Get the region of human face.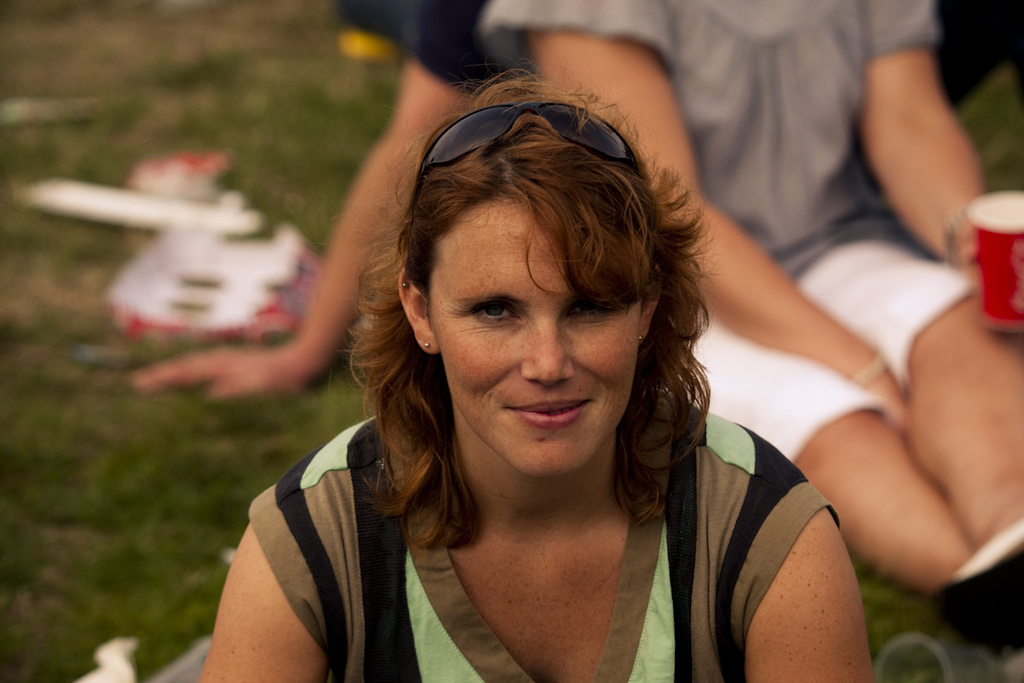
box=[428, 198, 637, 476].
